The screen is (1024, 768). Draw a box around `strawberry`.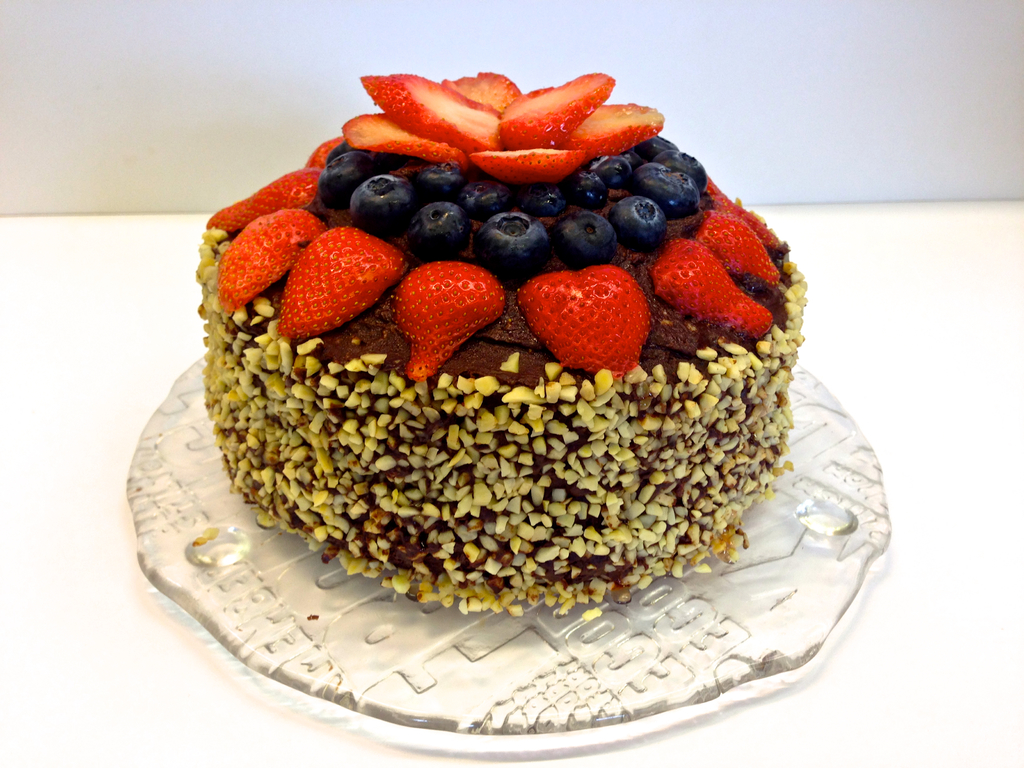
x1=700, y1=175, x2=783, y2=254.
